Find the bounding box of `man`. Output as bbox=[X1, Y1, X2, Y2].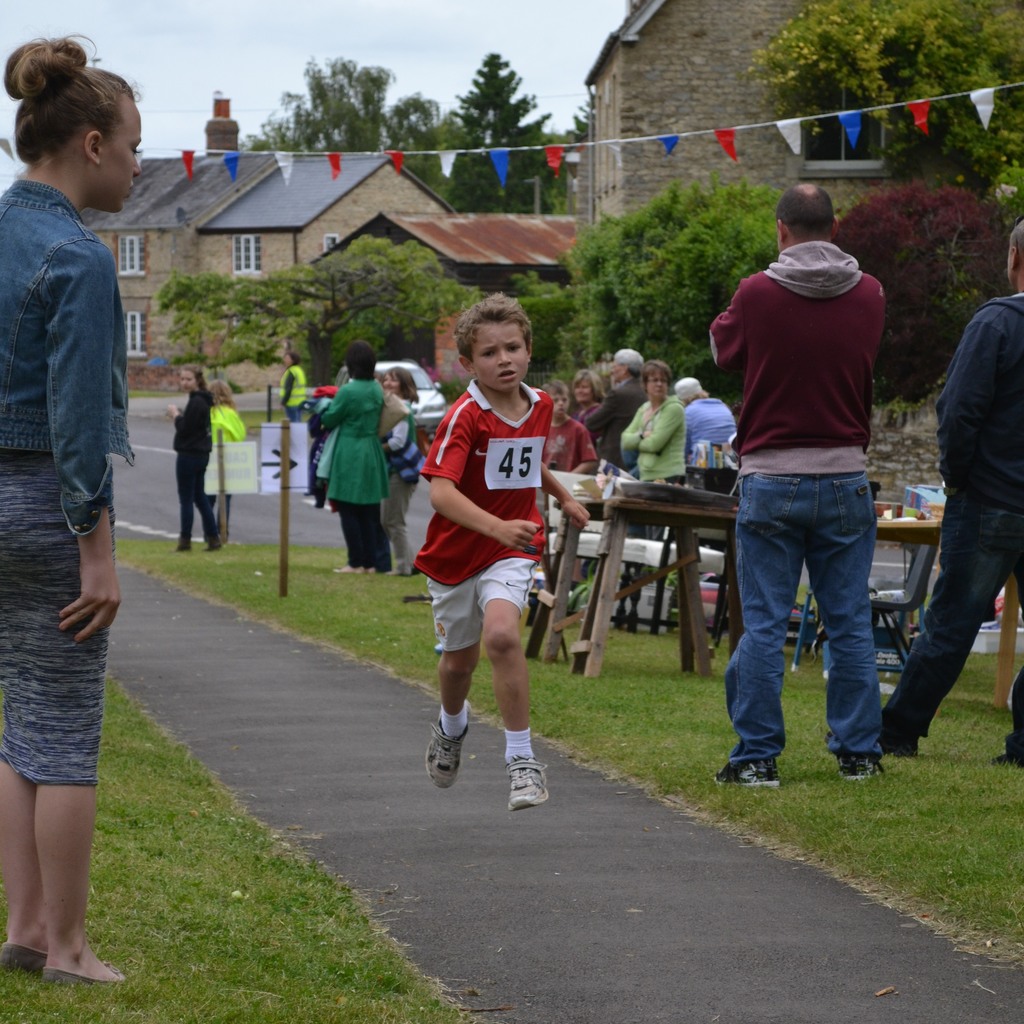
bbox=[582, 349, 646, 470].
